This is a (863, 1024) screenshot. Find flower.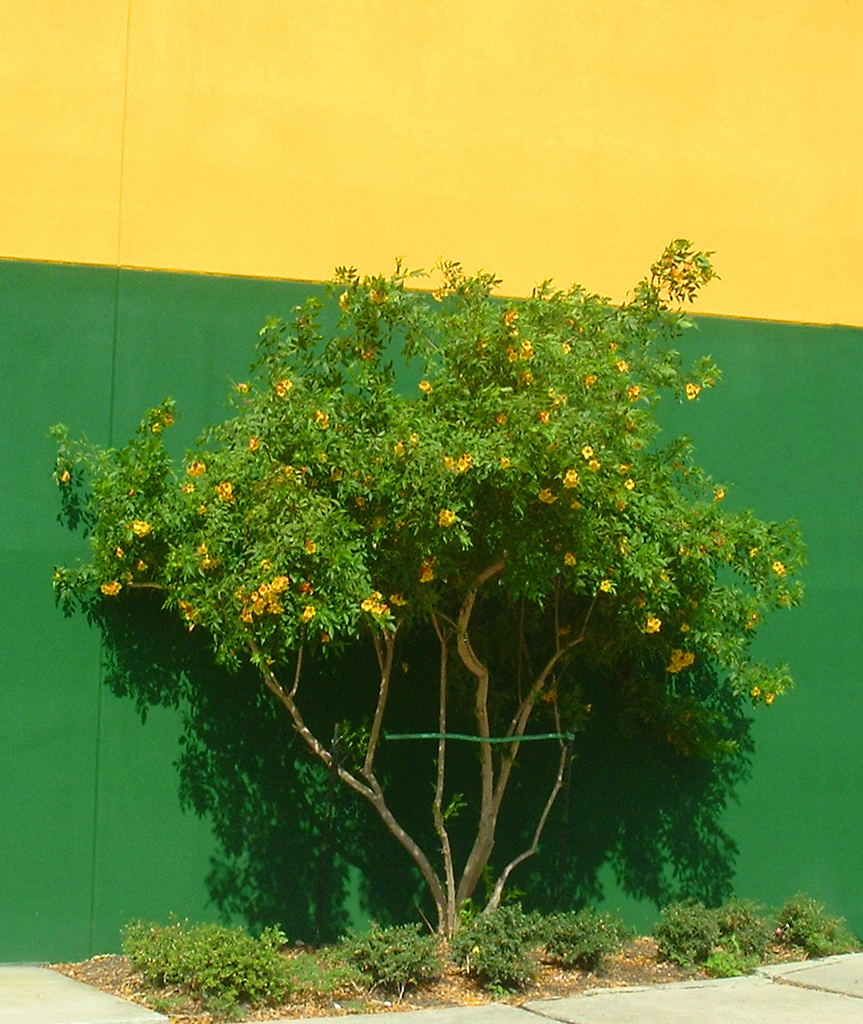
Bounding box: select_region(430, 287, 446, 303).
